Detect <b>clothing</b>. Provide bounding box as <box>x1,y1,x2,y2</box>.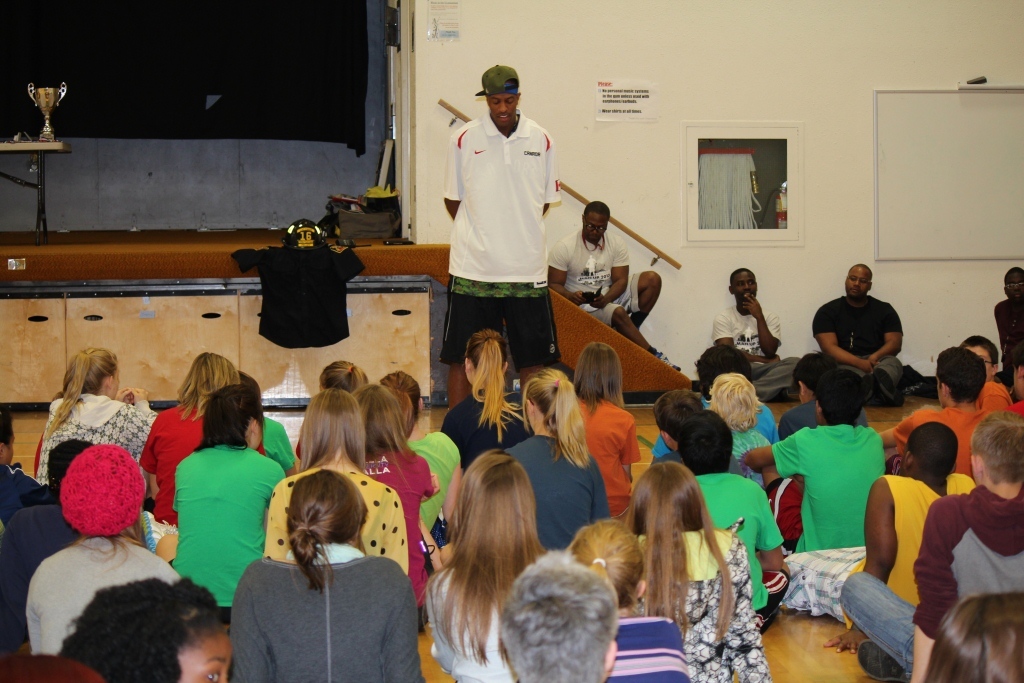
<box>1011,399,1023,417</box>.
